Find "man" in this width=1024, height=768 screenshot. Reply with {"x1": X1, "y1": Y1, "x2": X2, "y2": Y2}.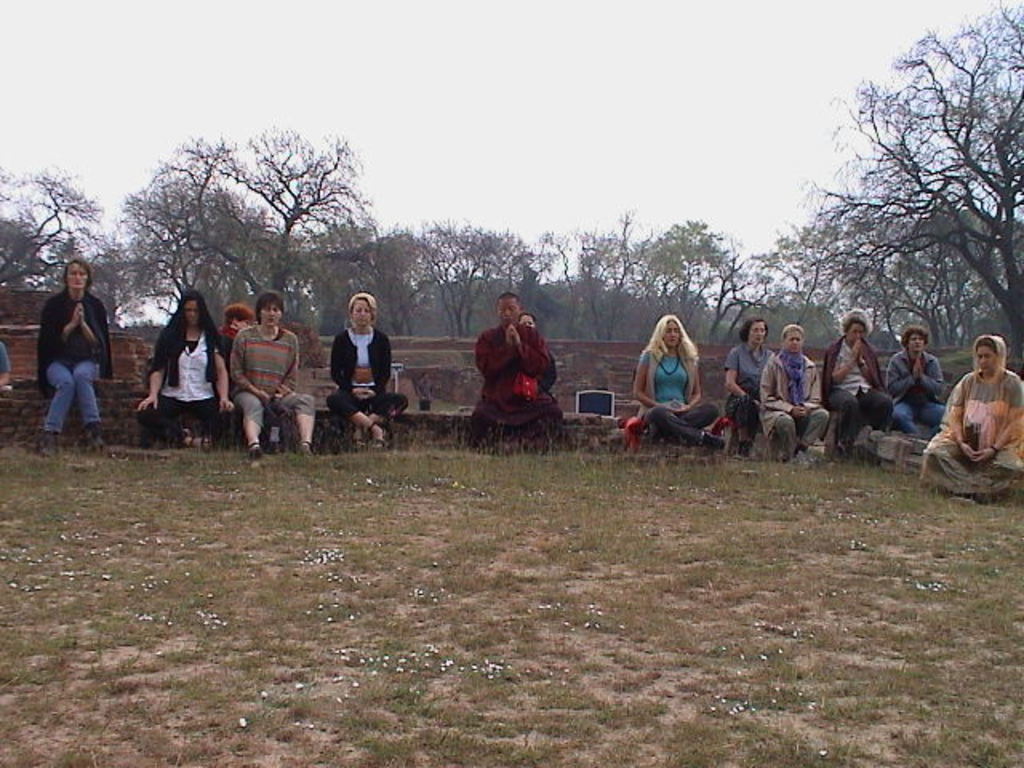
{"x1": 885, "y1": 325, "x2": 950, "y2": 437}.
